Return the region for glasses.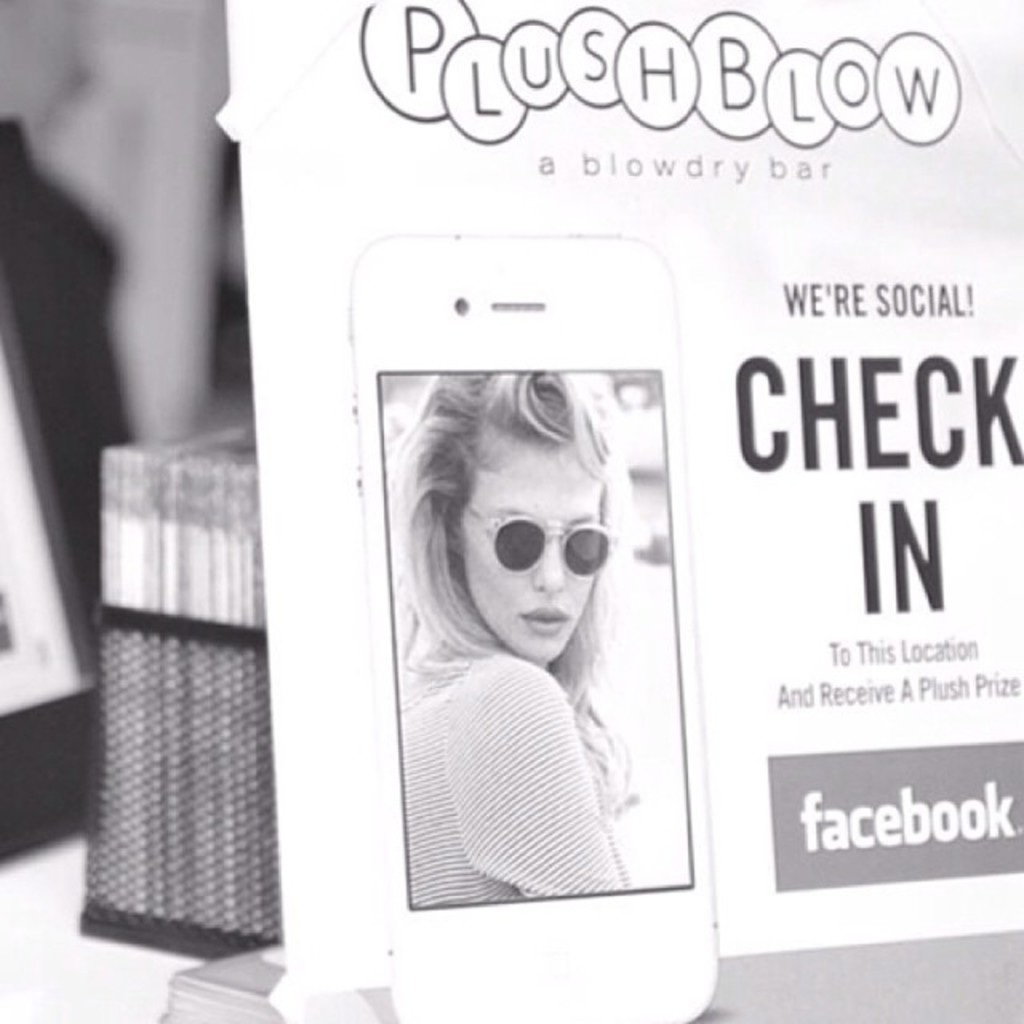
region(467, 507, 619, 582).
